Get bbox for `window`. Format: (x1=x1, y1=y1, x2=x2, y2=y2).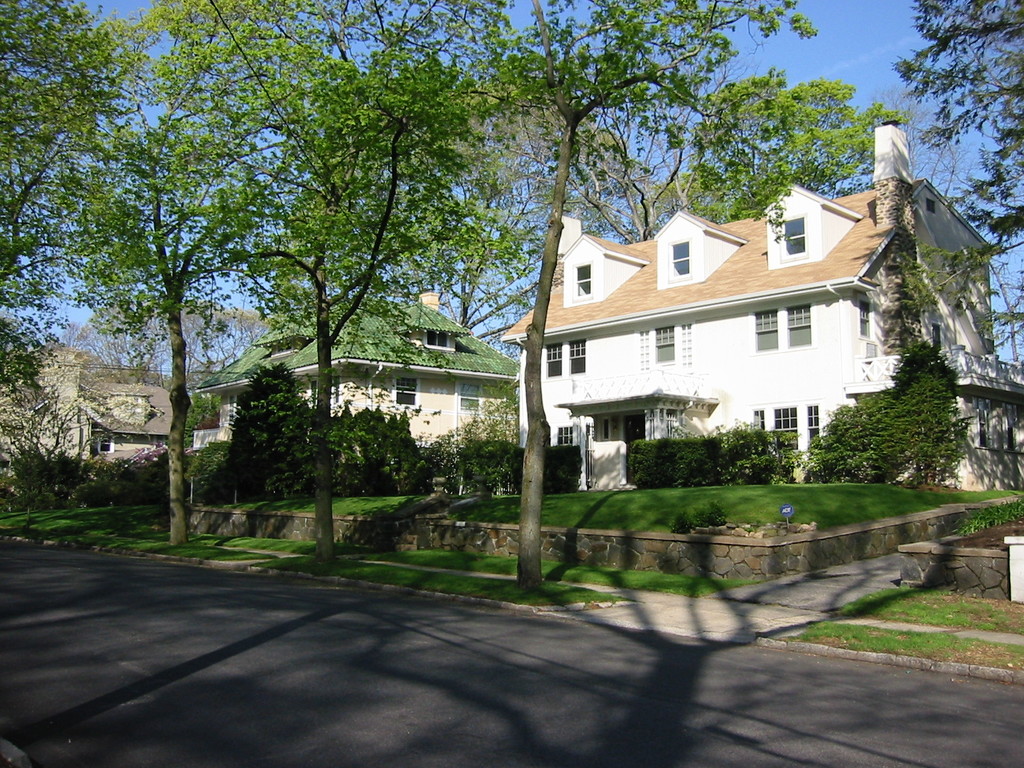
(x1=751, y1=301, x2=814, y2=351).
